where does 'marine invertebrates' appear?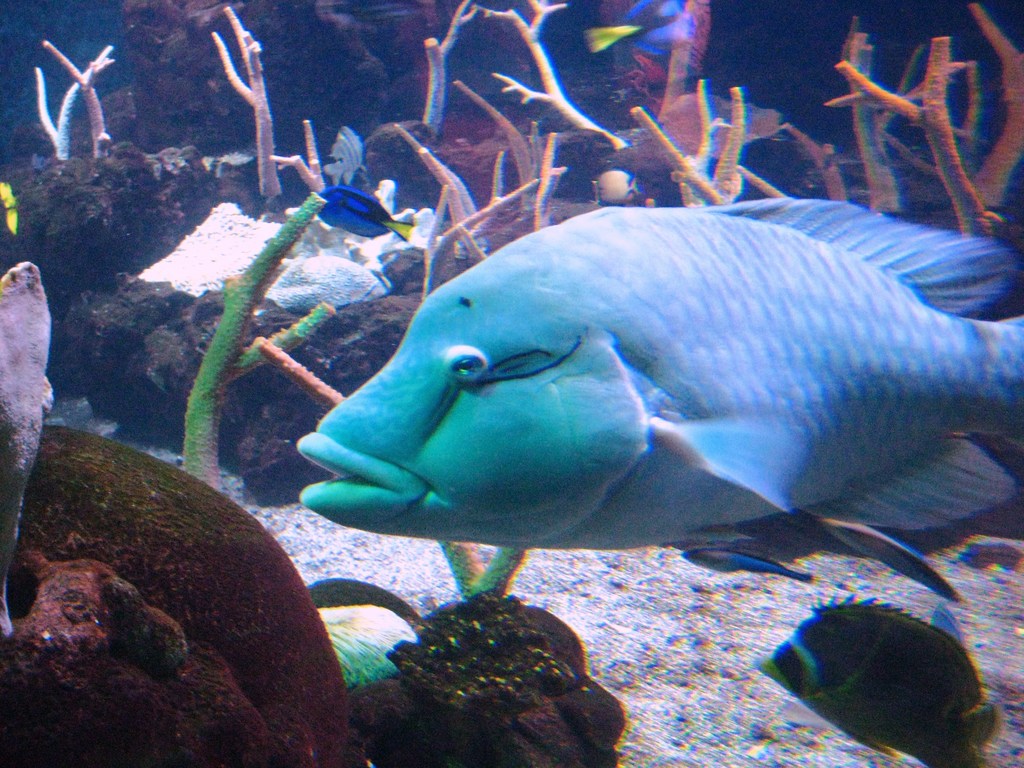
Appears at locate(410, 0, 546, 136).
